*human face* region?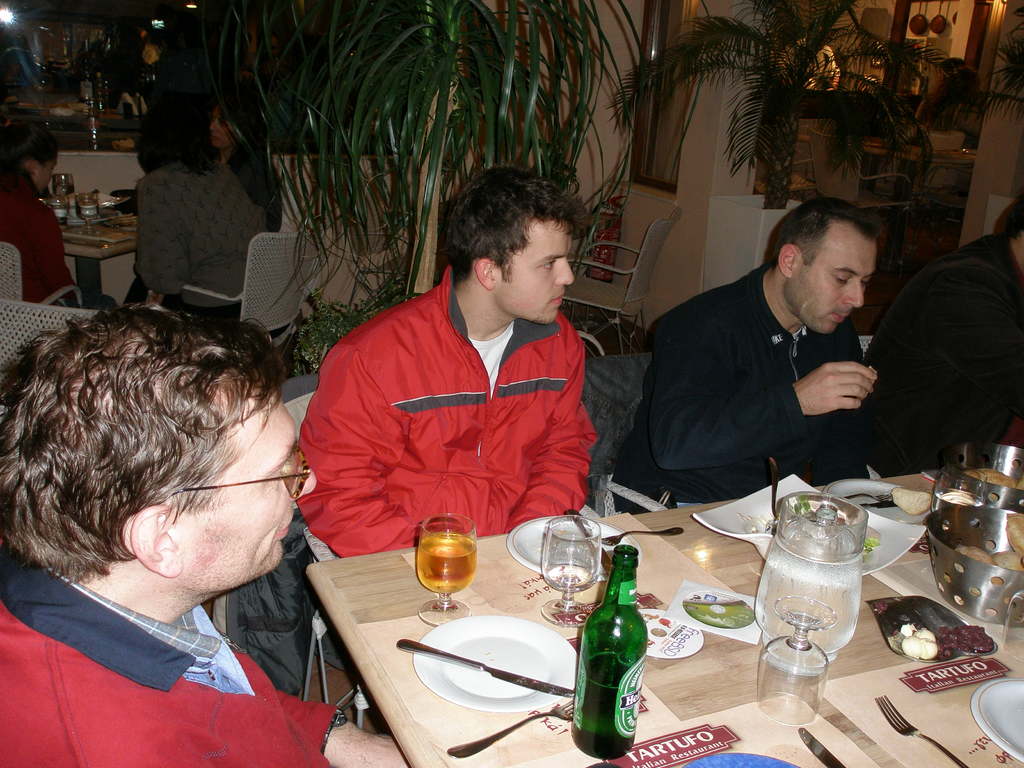
rect(176, 397, 311, 579)
